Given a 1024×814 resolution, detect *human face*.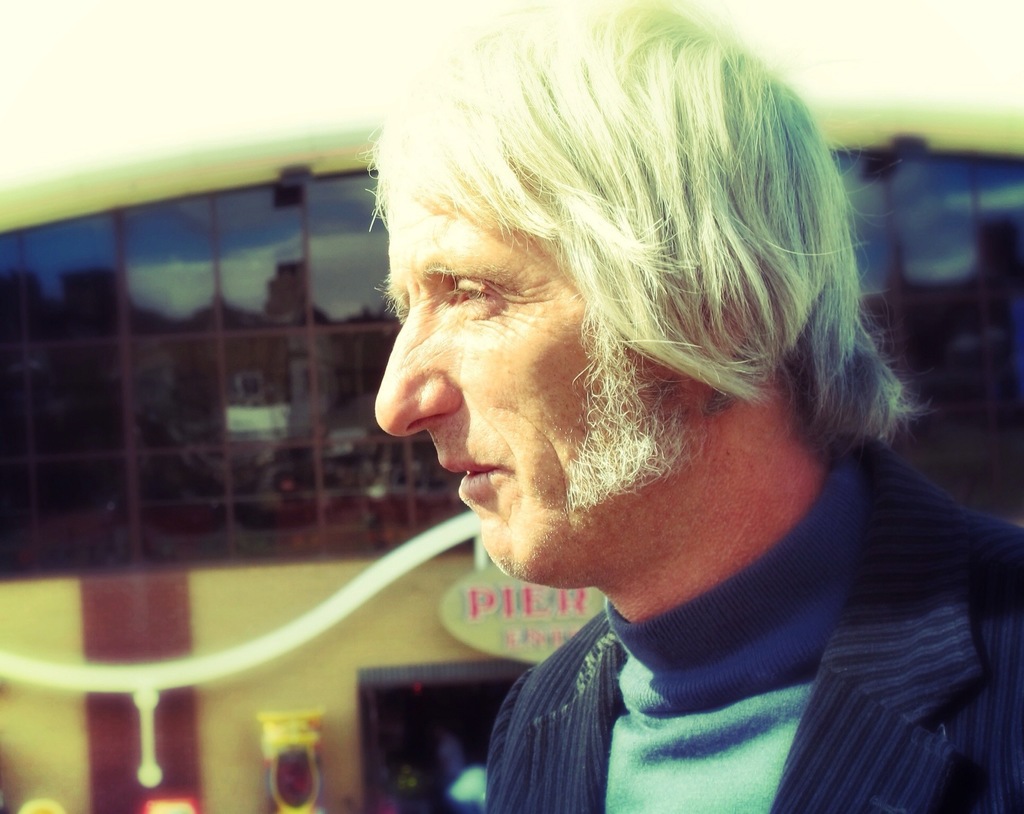
pyautogui.locateOnScreen(374, 169, 734, 581).
